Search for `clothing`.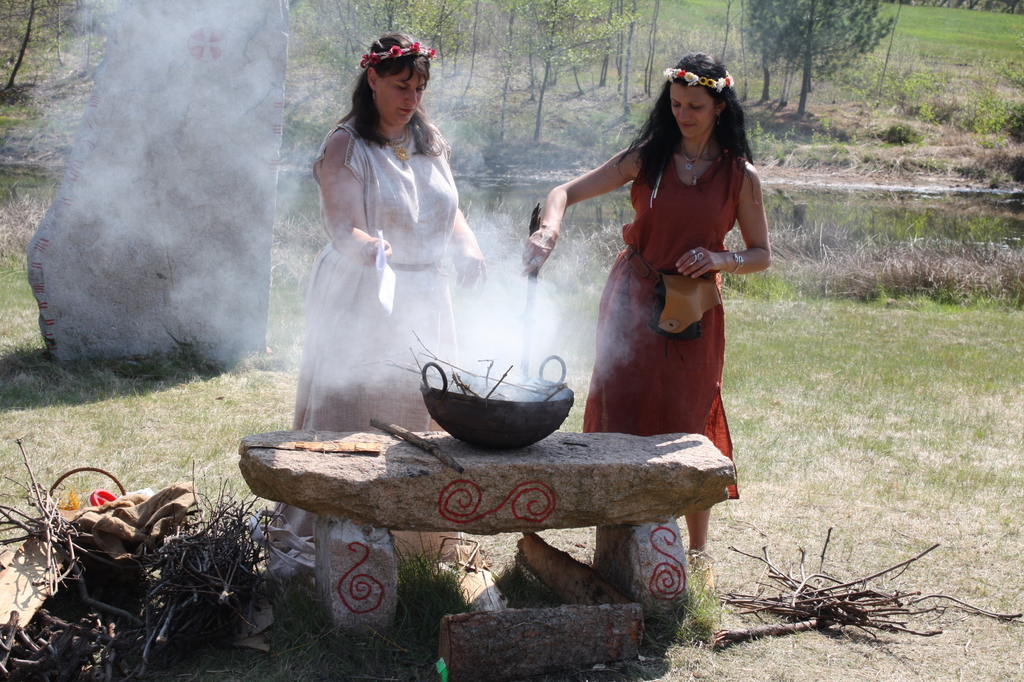
Found at bbox(270, 120, 459, 558).
